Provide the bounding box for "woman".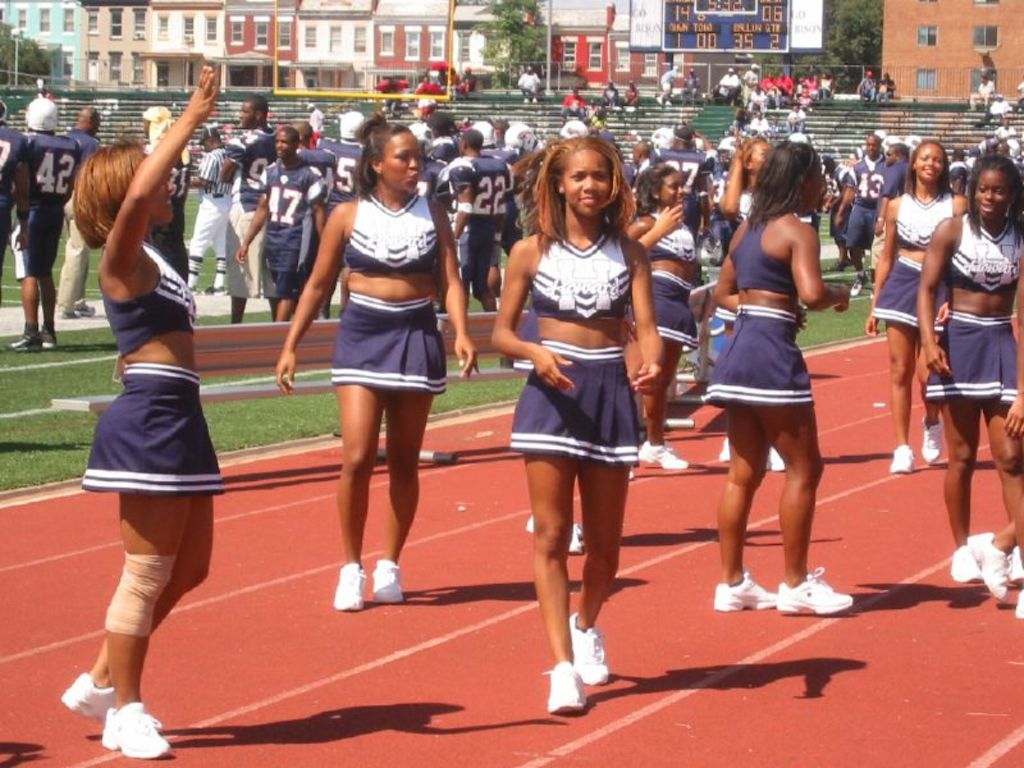
bbox=[284, 116, 457, 599].
